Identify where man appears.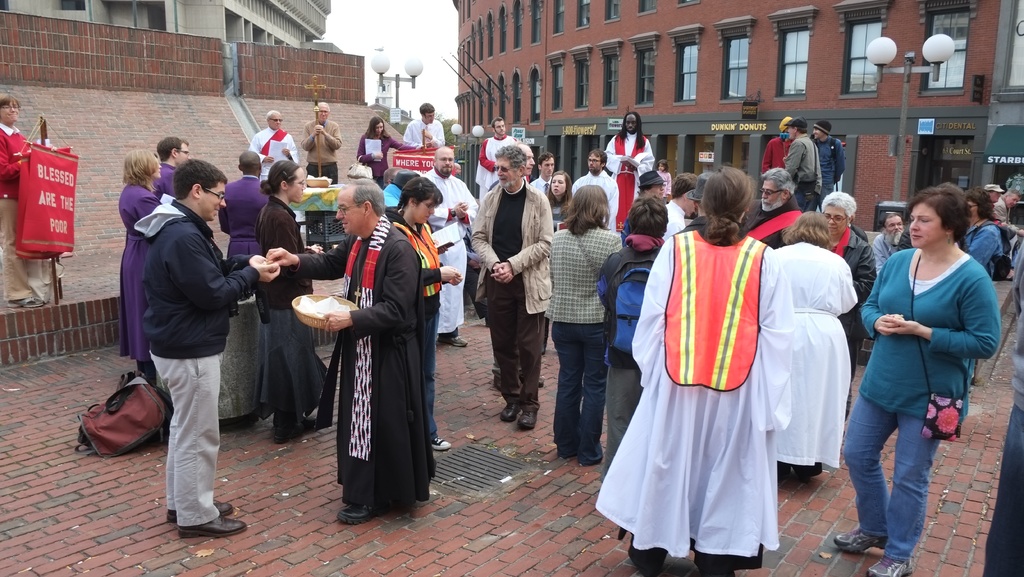
Appears at [155,136,191,202].
